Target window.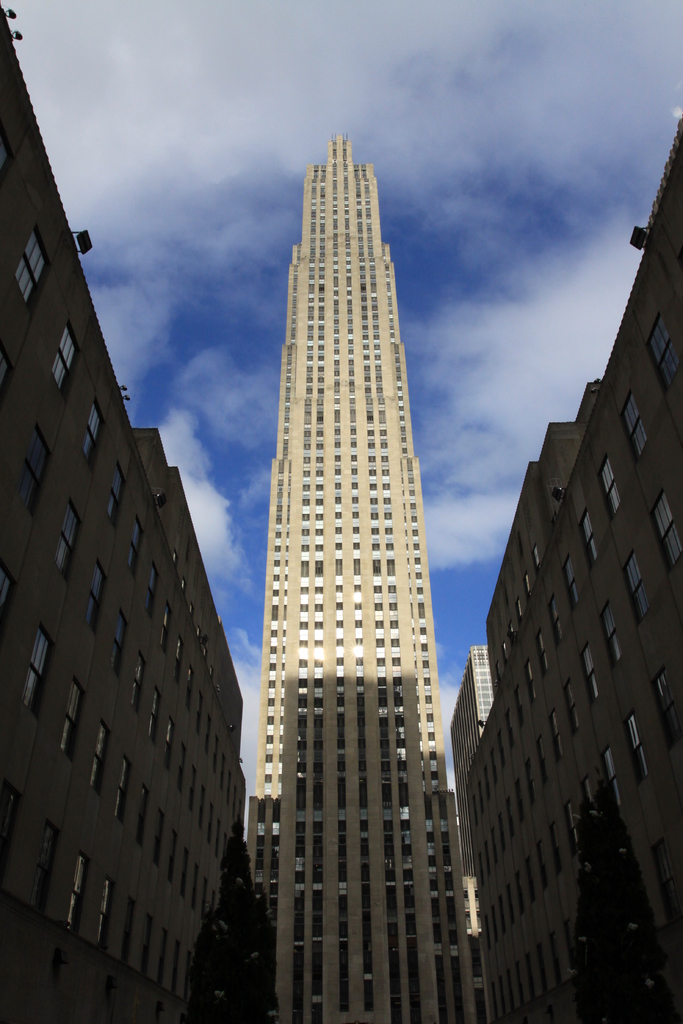
Target region: (x1=646, y1=489, x2=682, y2=568).
